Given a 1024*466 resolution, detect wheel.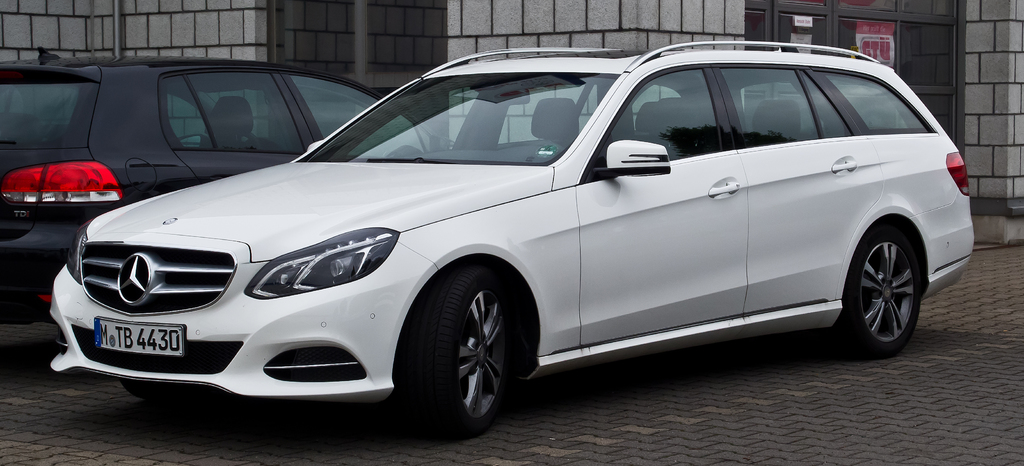
840/227/931/357.
